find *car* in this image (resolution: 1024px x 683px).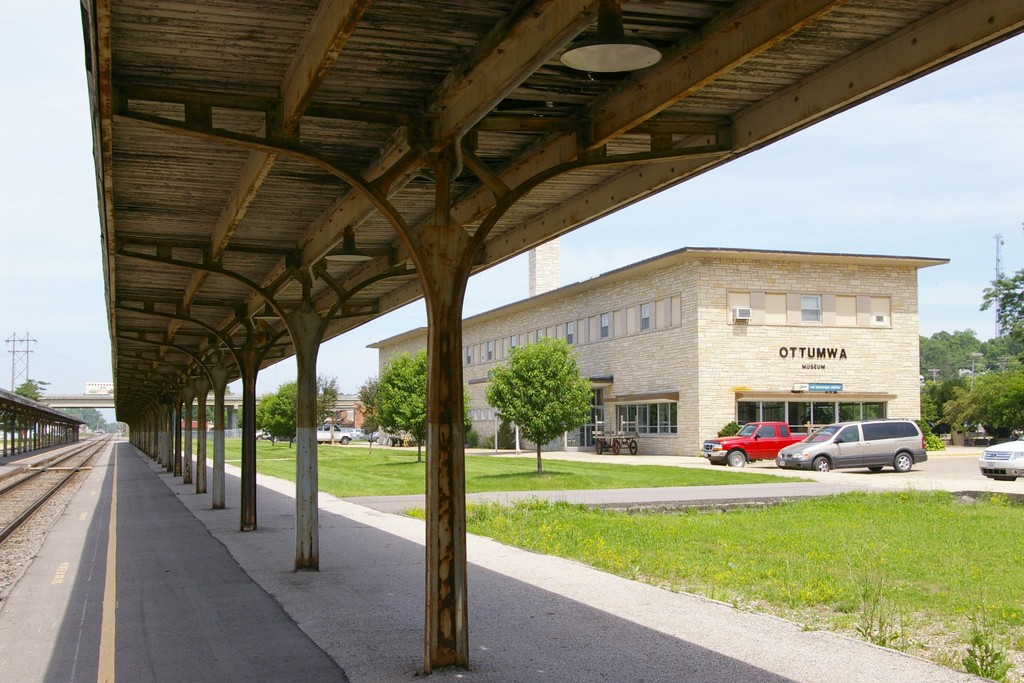
{"x1": 979, "y1": 434, "x2": 1023, "y2": 490}.
